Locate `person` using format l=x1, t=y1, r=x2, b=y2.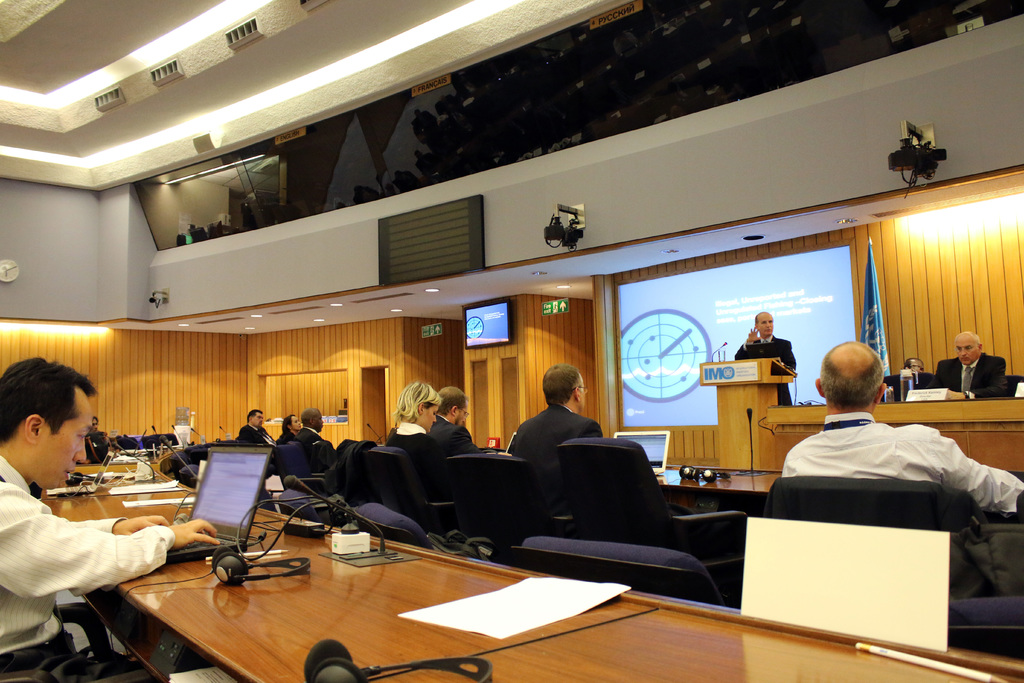
l=280, t=409, r=302, b=450.
